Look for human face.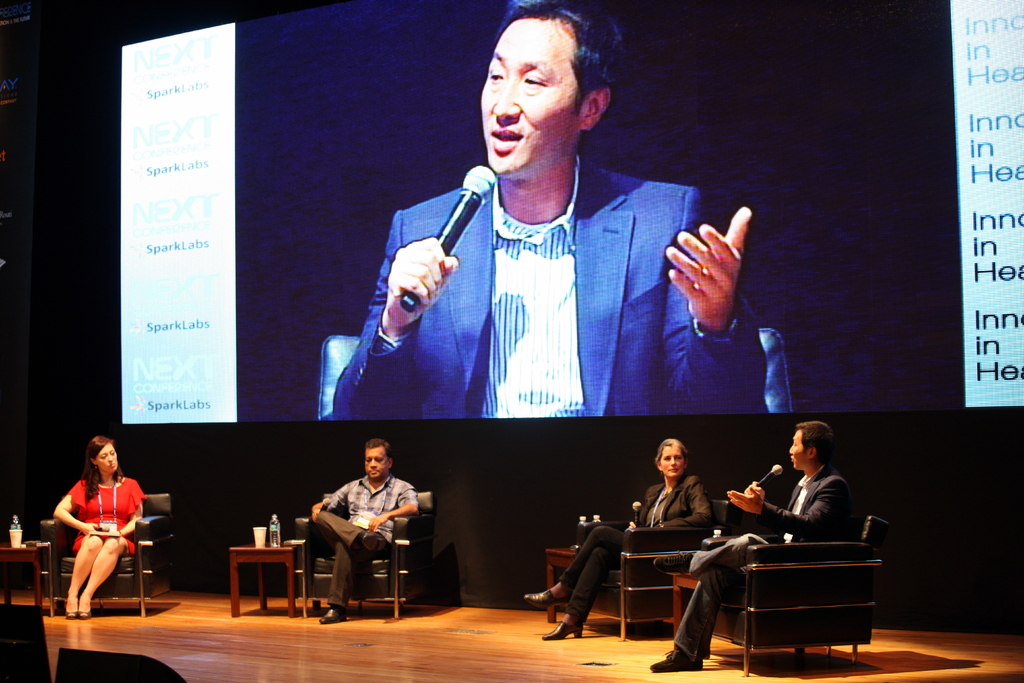
Found: bbox=(96, 445, 120, 479).
